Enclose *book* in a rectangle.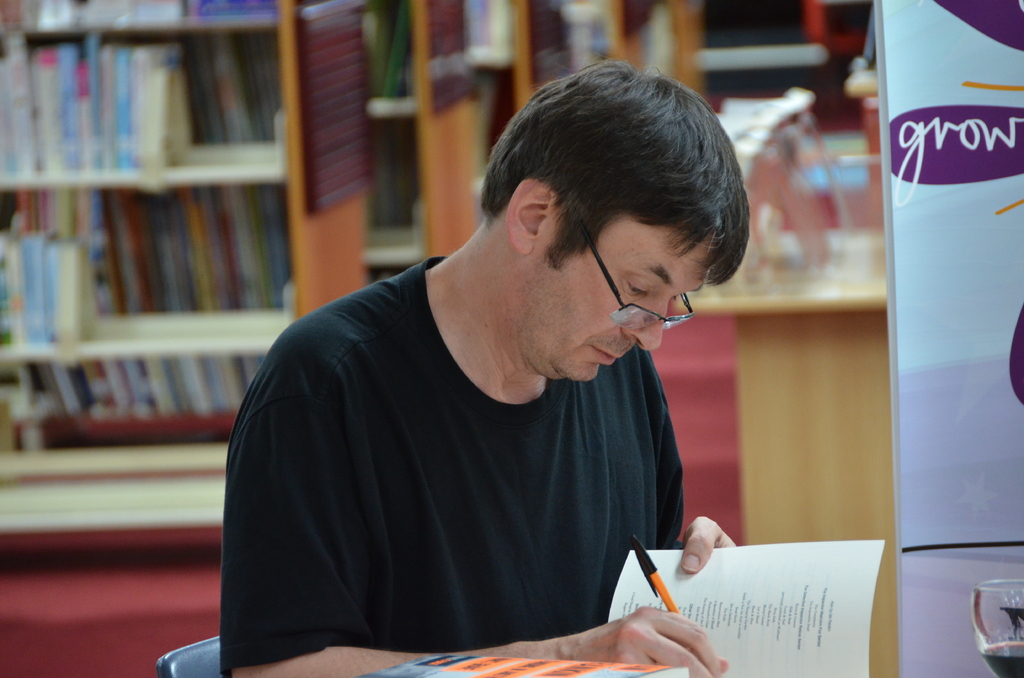
364, 650, 687, 677.
